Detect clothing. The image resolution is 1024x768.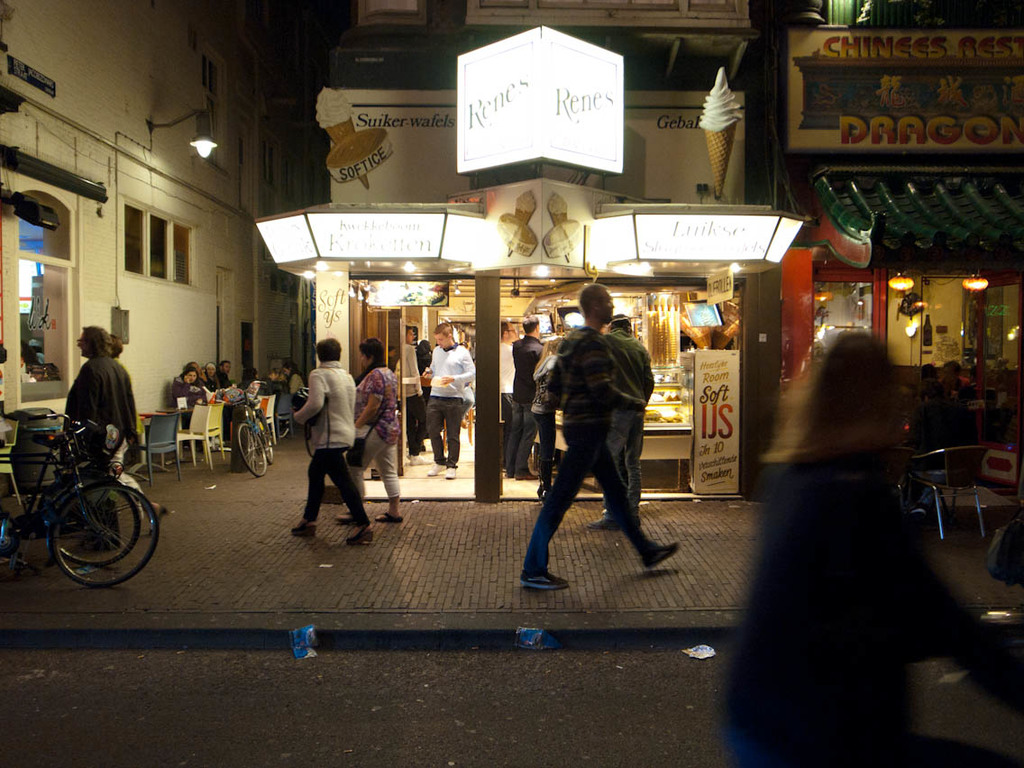
left=503, top=332, right=544, bottom=477.
